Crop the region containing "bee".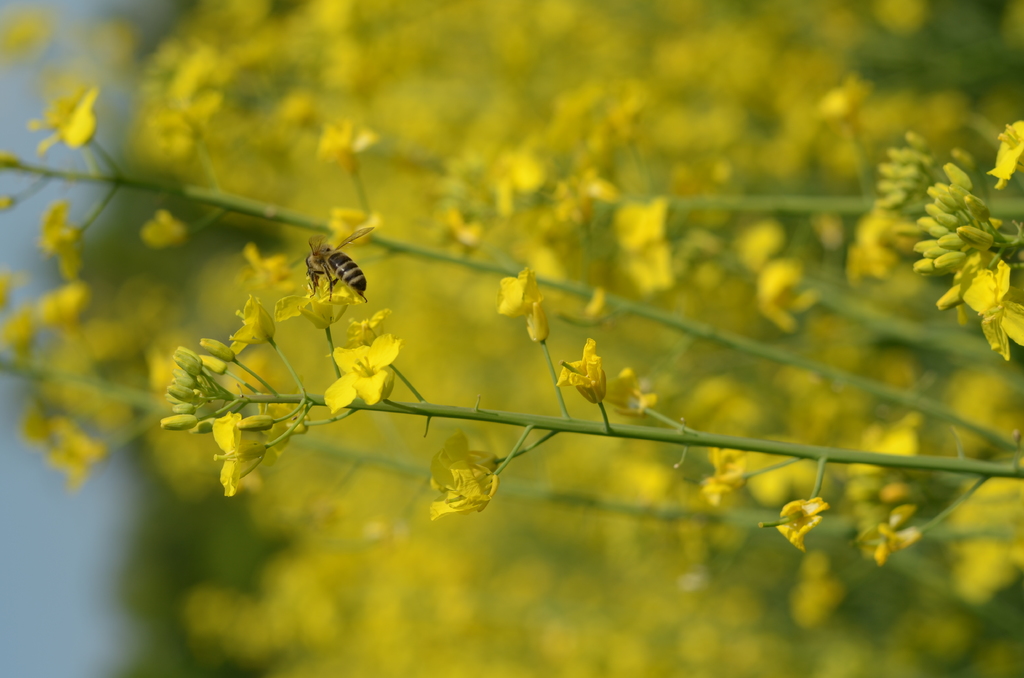
Crop region: [x1=291, y1=220, x2=374, y2=305].
